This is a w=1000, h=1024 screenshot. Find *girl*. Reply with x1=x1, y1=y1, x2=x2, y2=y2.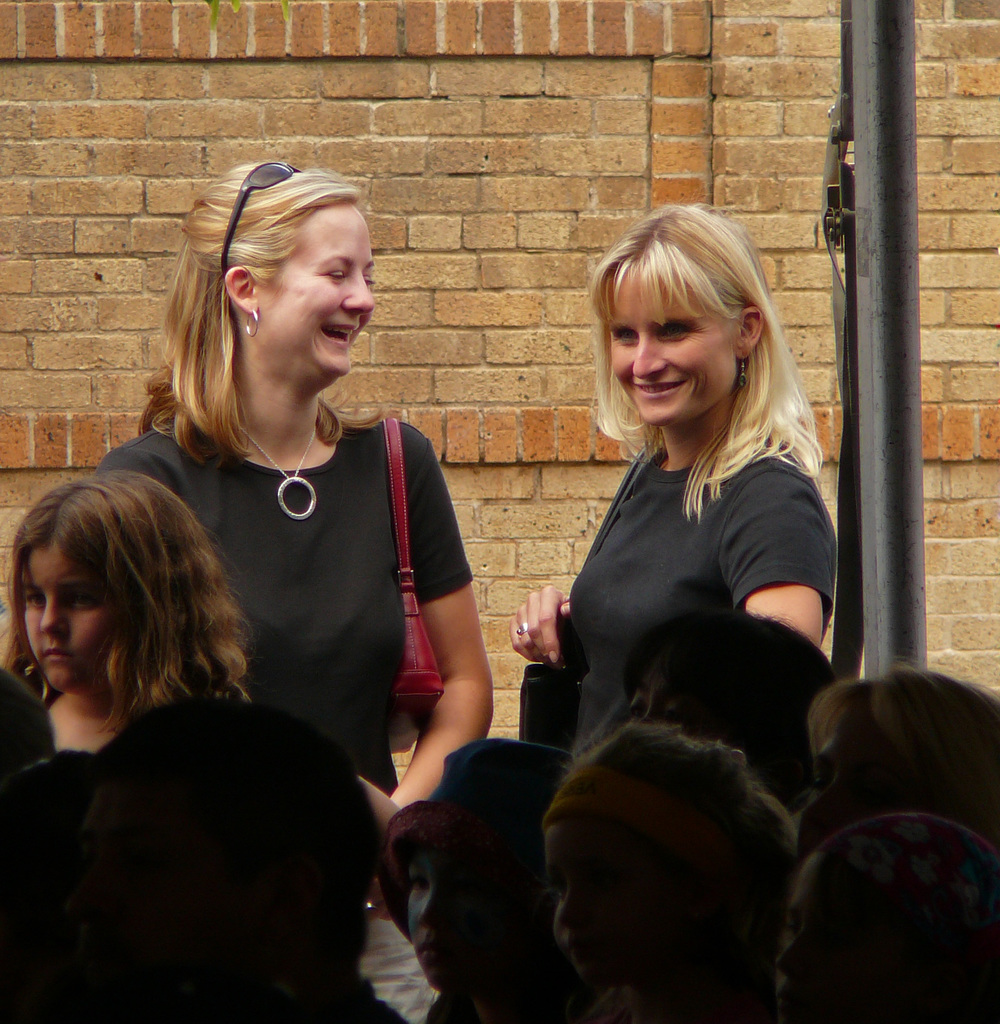
x1=766, y1=812, x2=999, y2=1023.
